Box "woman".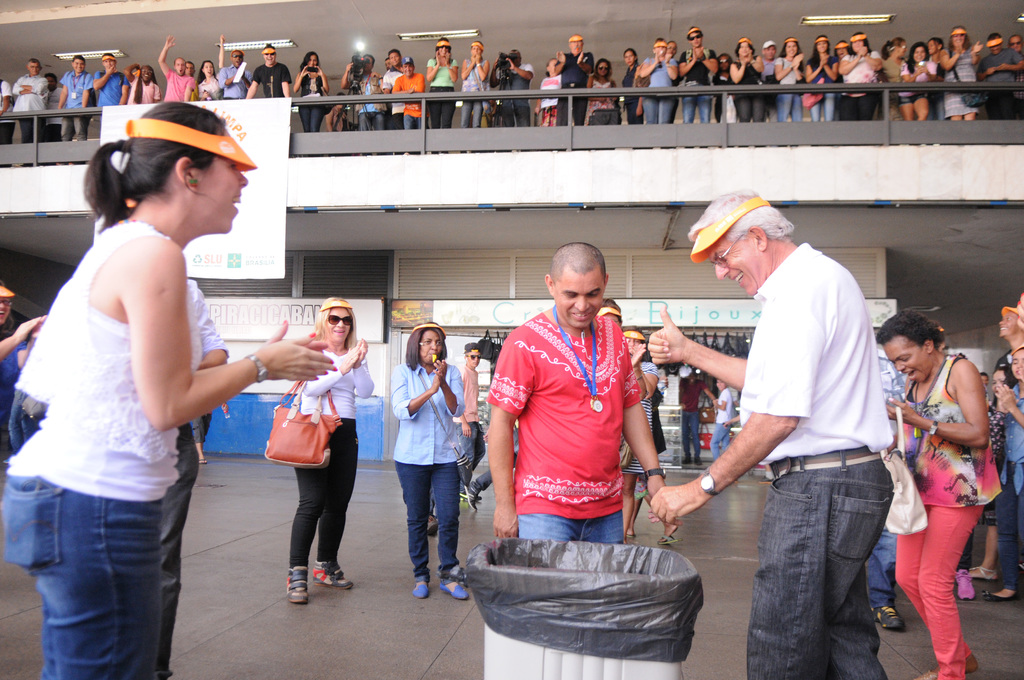
<bbox>200, 38, 223, 99</bbox>.
